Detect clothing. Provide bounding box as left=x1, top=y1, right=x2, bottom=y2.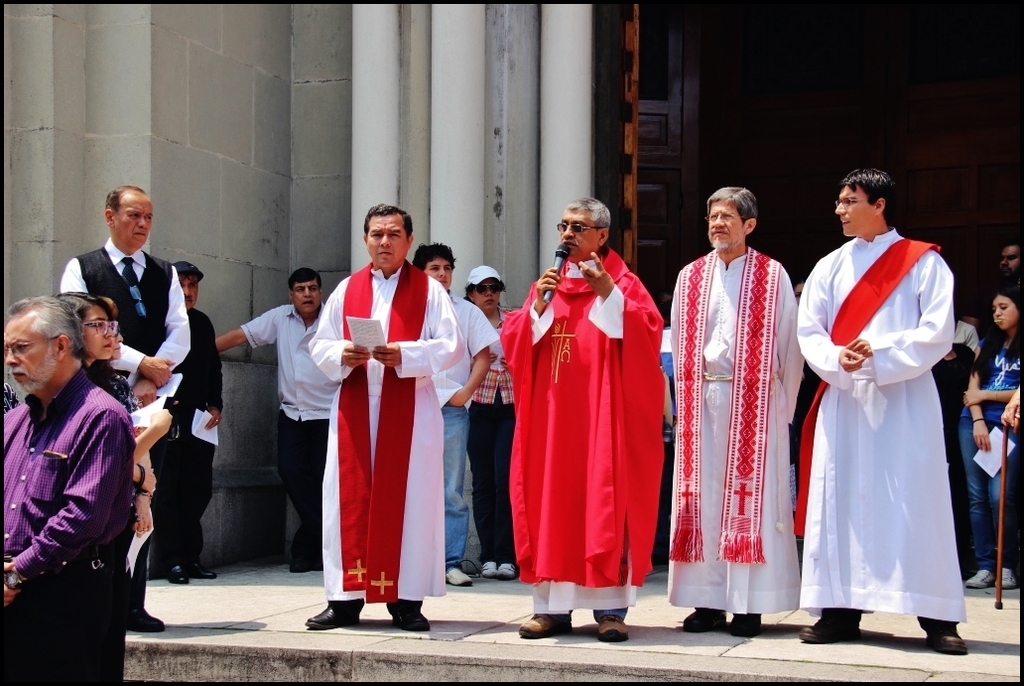
left=143, top=298, right=218, bottom=565.
